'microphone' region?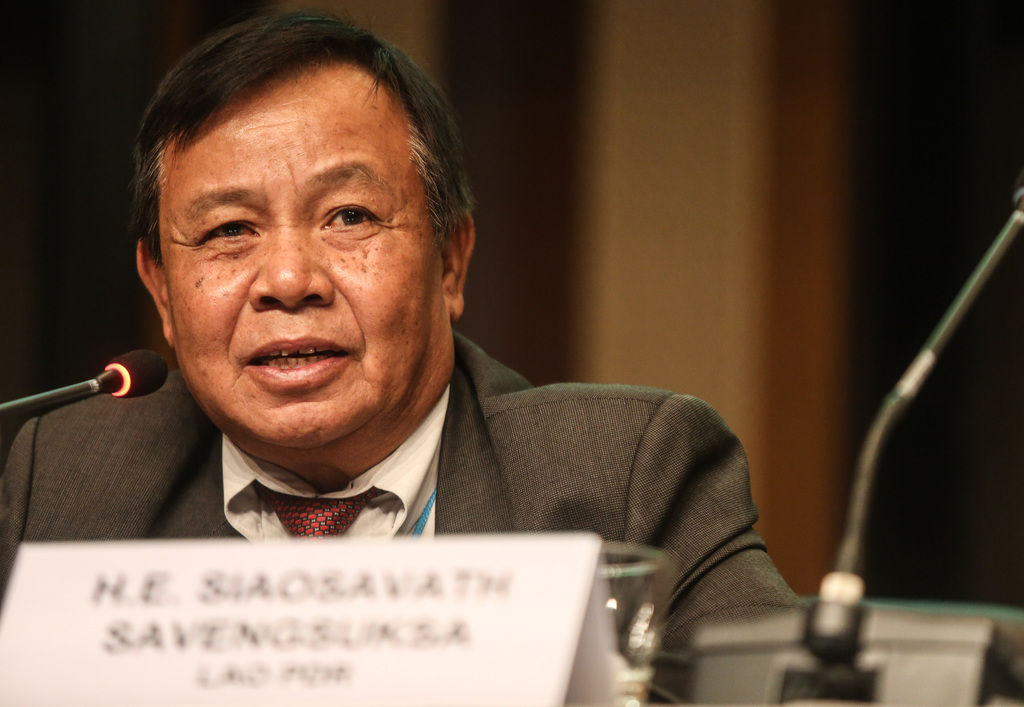
<box>1012,164,1023,222</box>
